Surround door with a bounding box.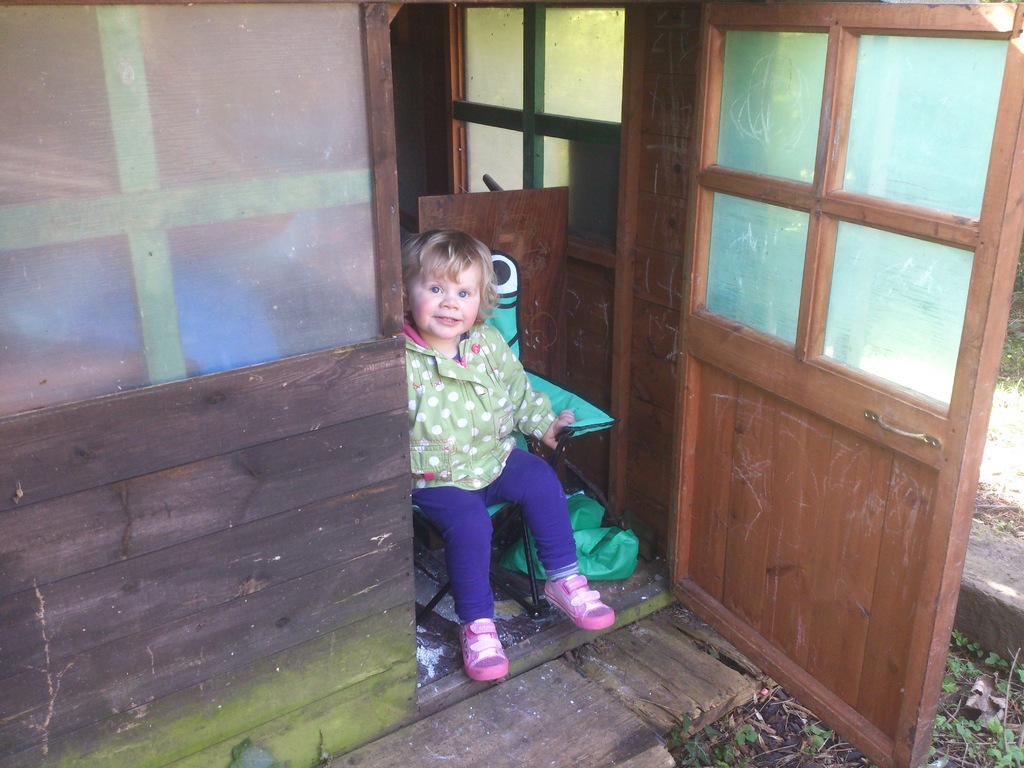
pyautogui.locateOnScreen(664, 0, 1023, 767).
